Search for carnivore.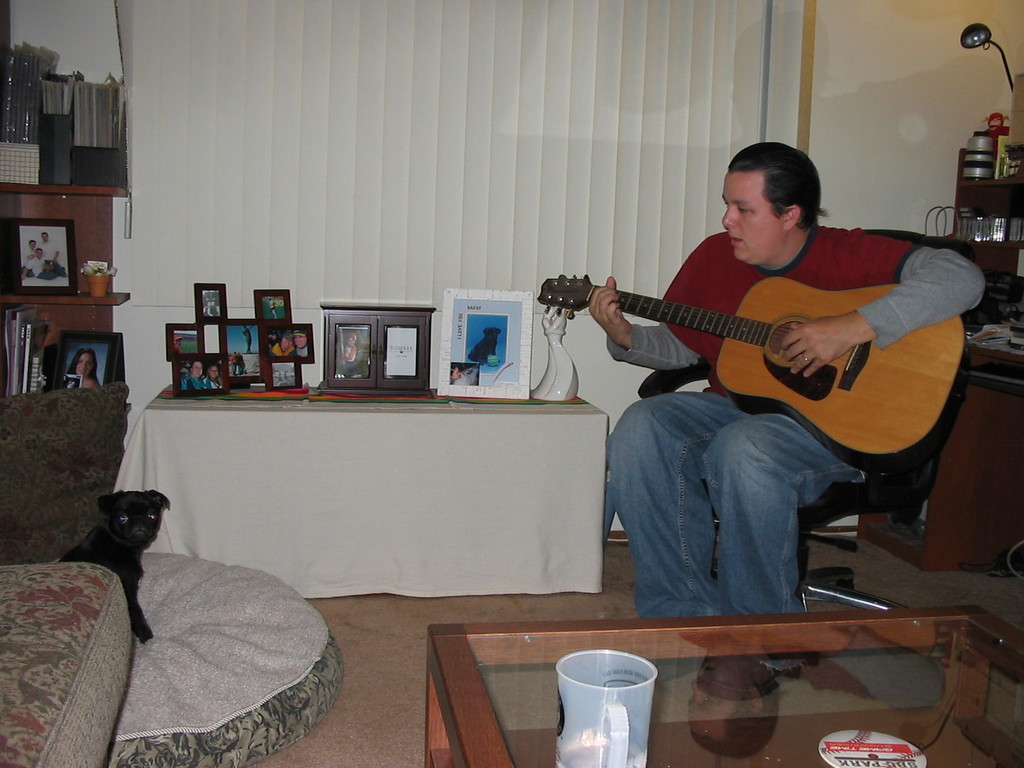
Found at x1=339, y1=329, x2=356, y2=364.
